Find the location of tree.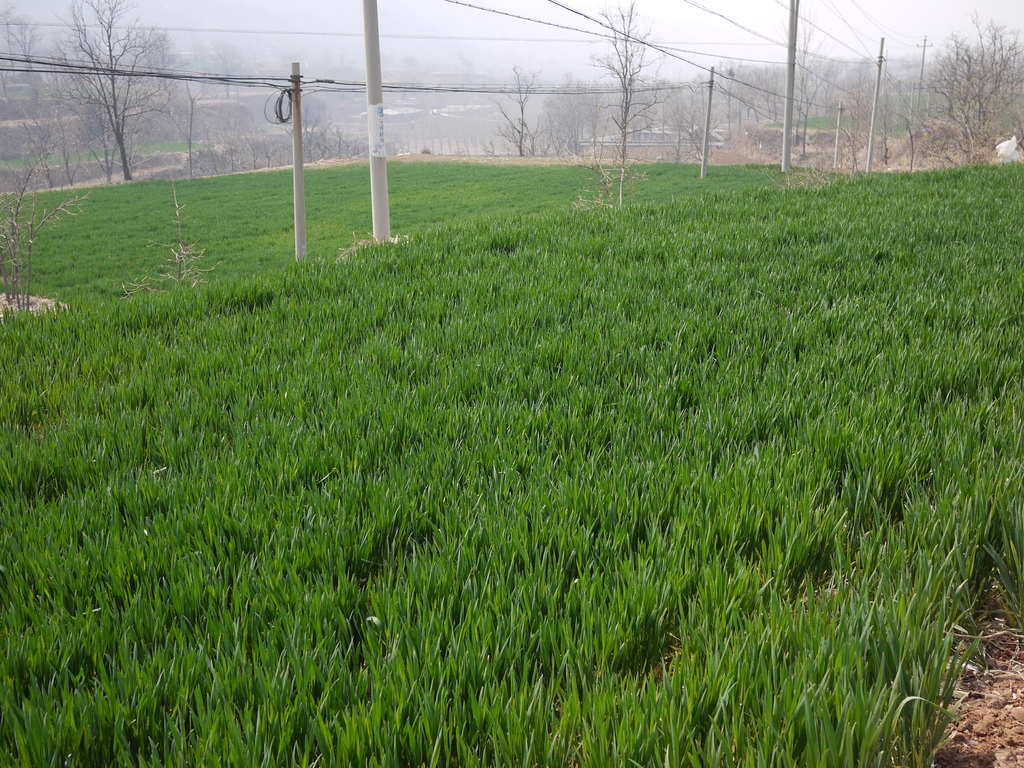
Location: bbox=(211, 41, 252, 100).
